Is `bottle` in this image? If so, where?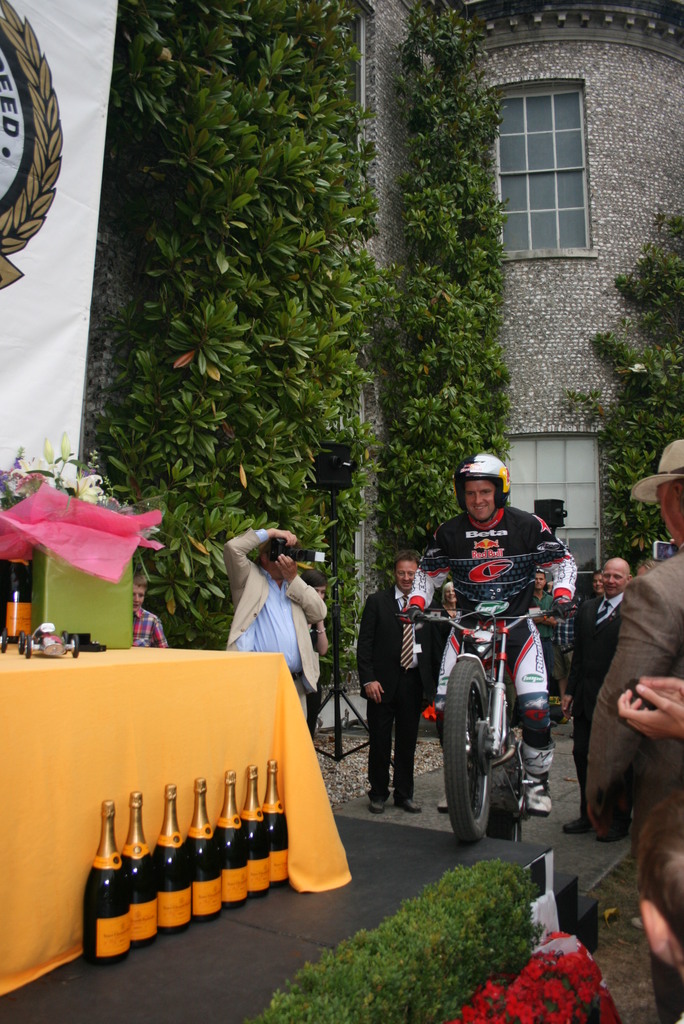
Yes, at pyautogui.locateOnScreen(246, 755, 272, 902).
